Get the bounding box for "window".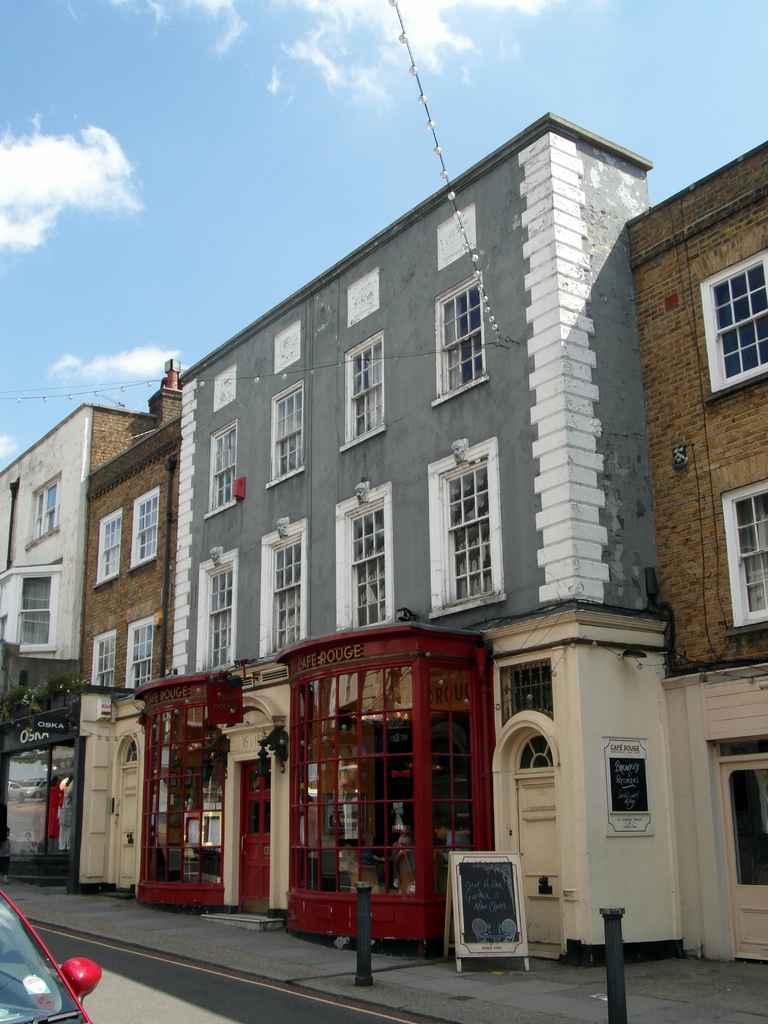
202 428 244 526.
